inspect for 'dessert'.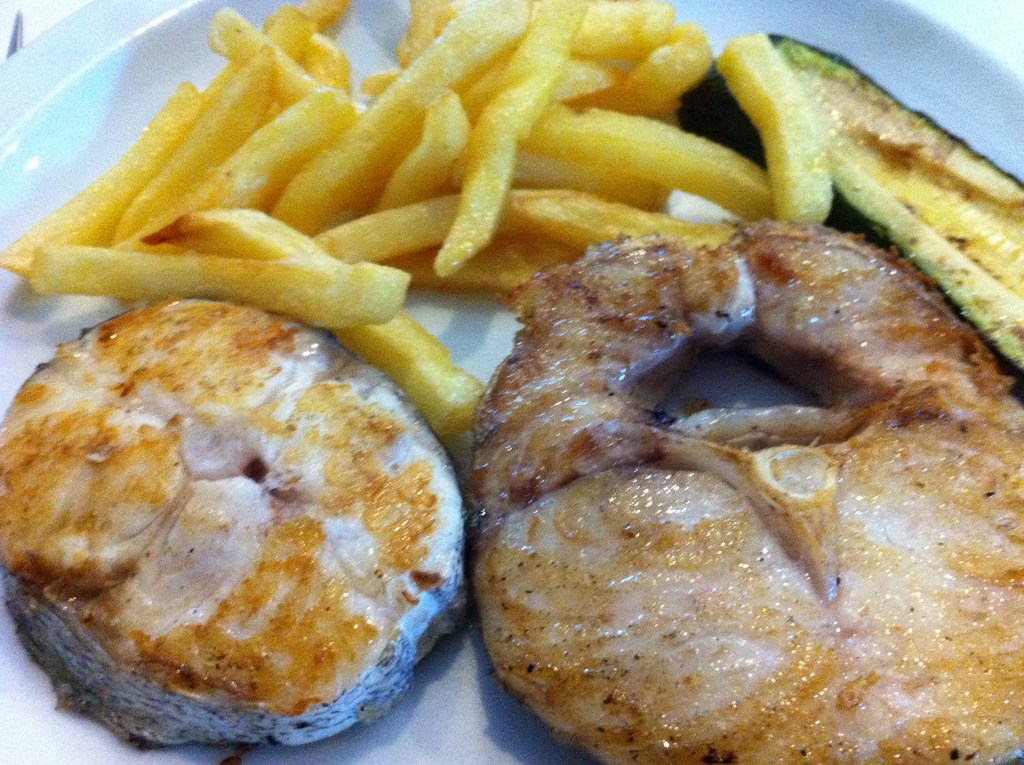
Inspection: 476,209,1023,764.
